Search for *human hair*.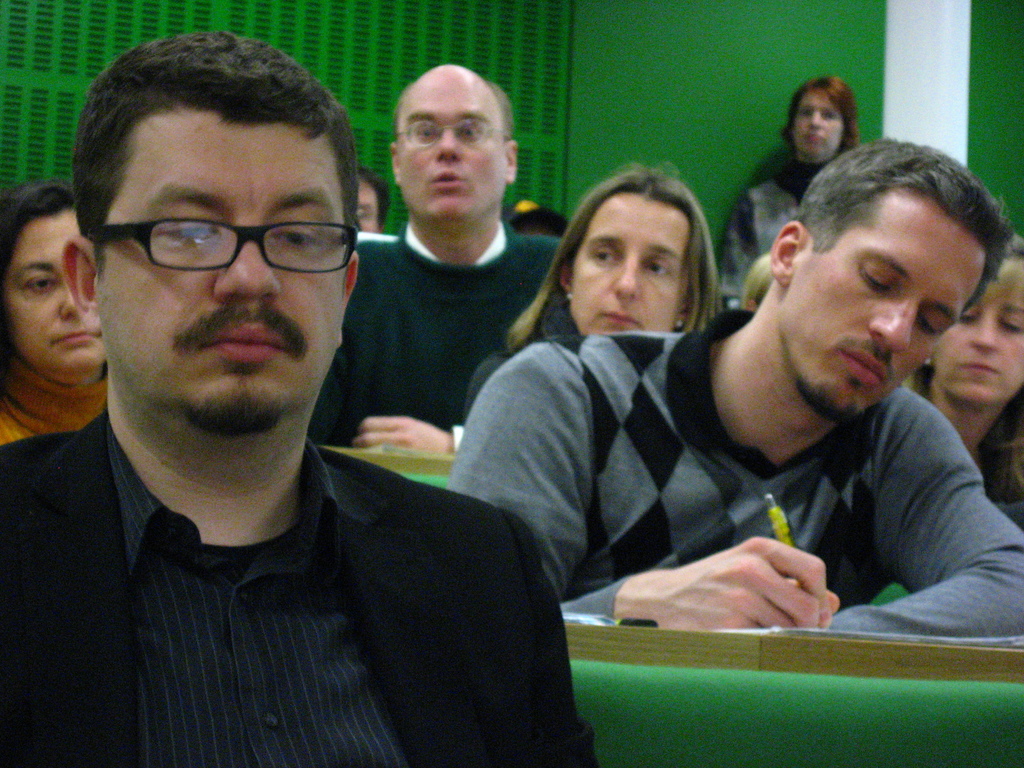
Found at 358/172/390/236.
